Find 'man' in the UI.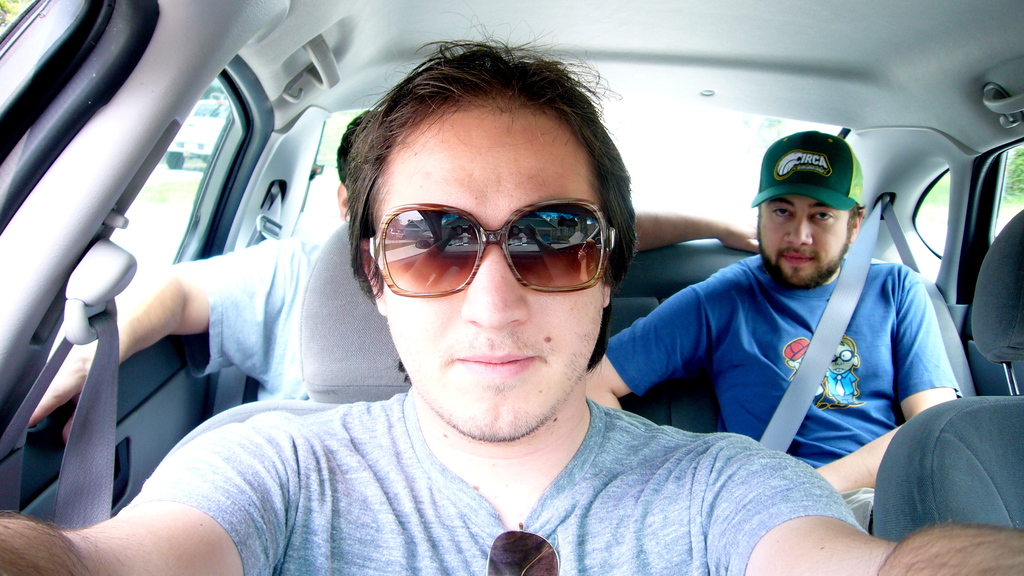
UI element at box(30, 109, 766, 465).
